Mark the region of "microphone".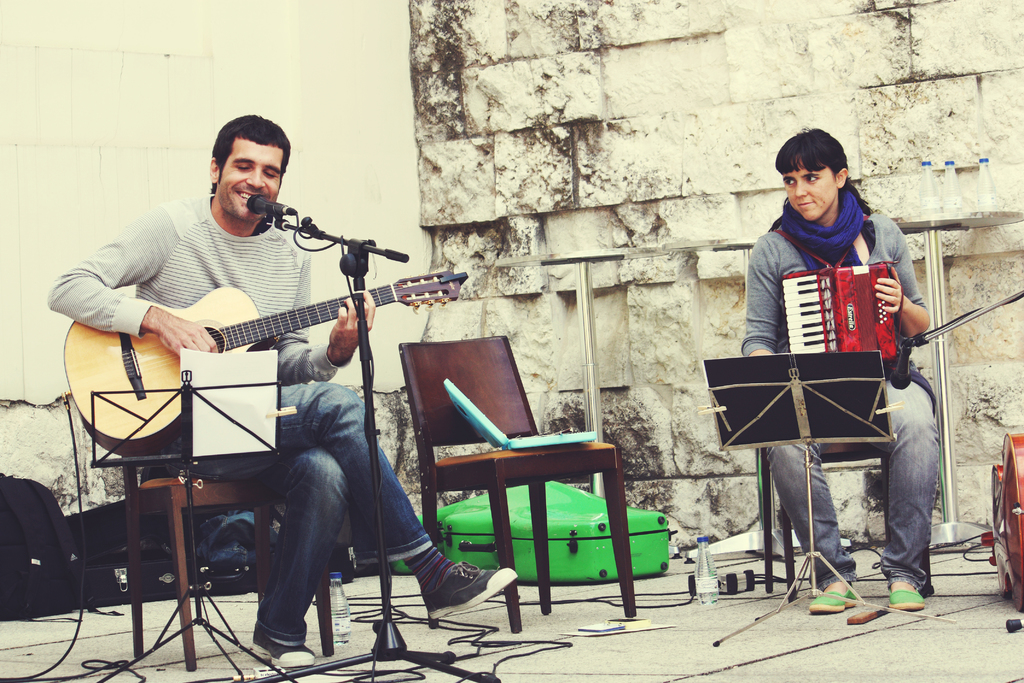
Region: <bbox>886, 334, 943, 393</bbox>.
